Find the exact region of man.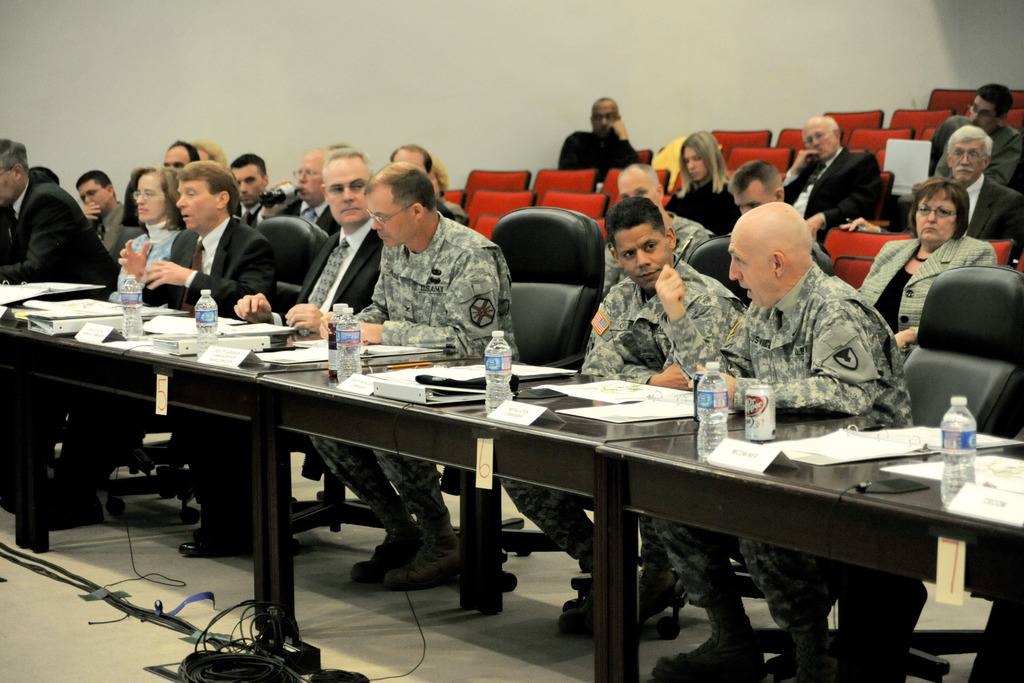
Exact region: rect(781, 118, 884, 242).
